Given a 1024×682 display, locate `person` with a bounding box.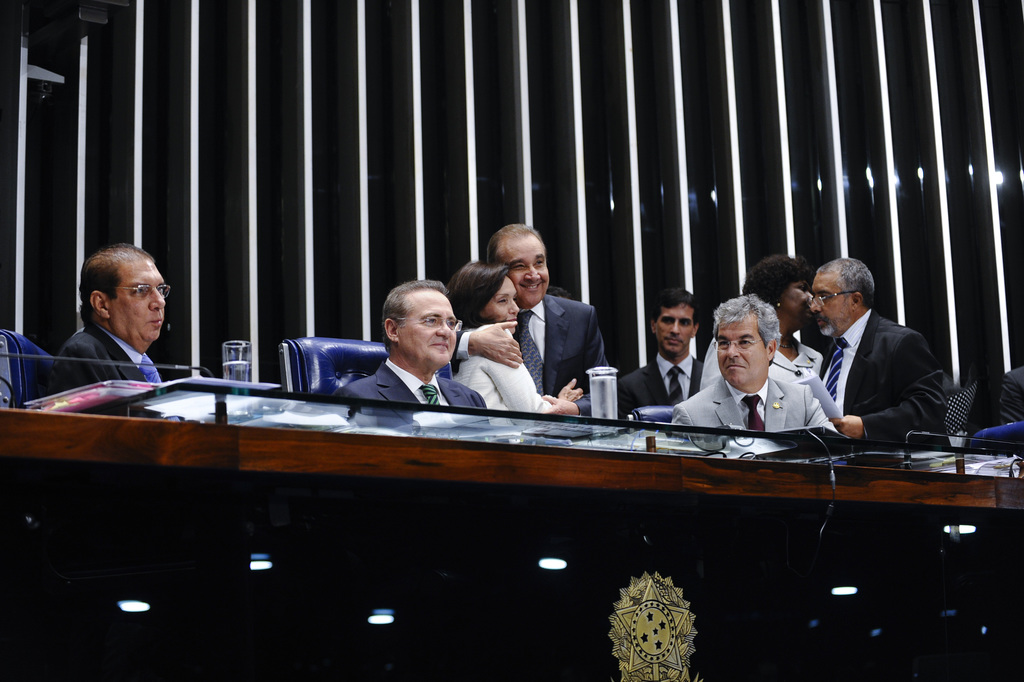
Located: box(740, 256, 831, 371).
